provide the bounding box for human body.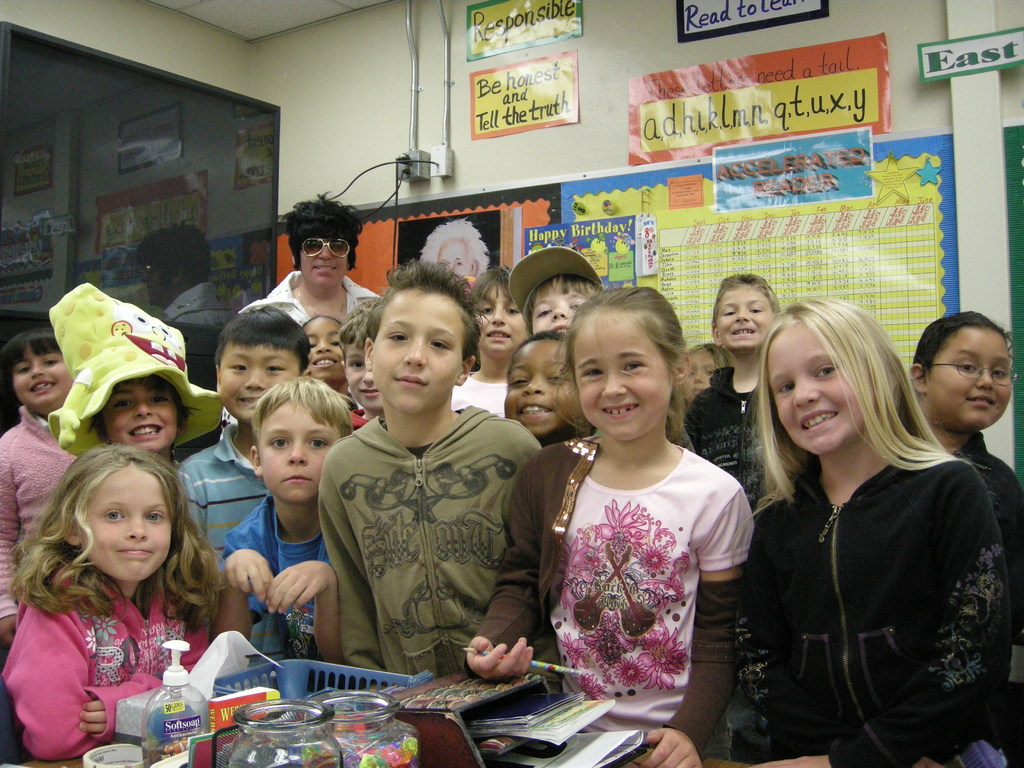
region(236, 278, 380, 326).
